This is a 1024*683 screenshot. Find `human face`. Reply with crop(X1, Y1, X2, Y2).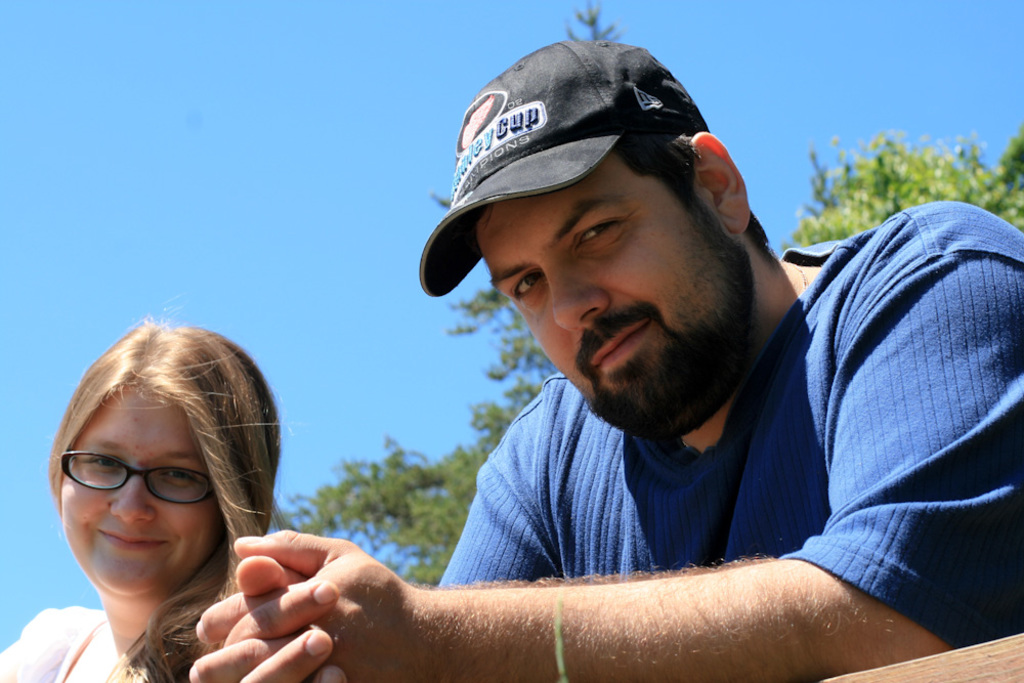
crop(502, 174, 719, 398).
